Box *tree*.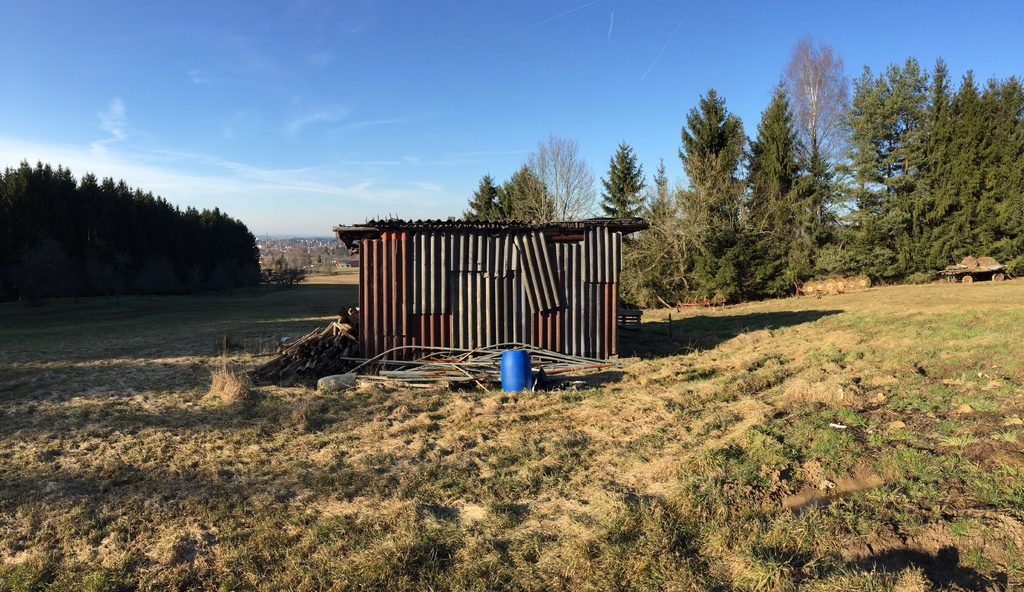
bbox=[615, 154, 738, 308].
